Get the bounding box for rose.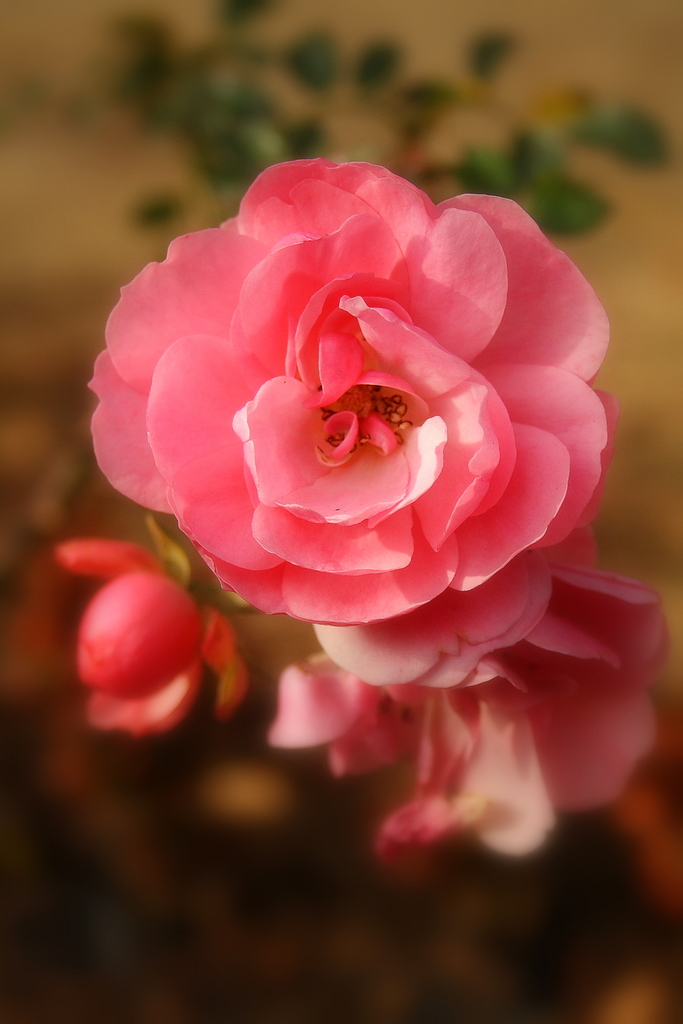
bbox=[268, 524, 679, 856].
